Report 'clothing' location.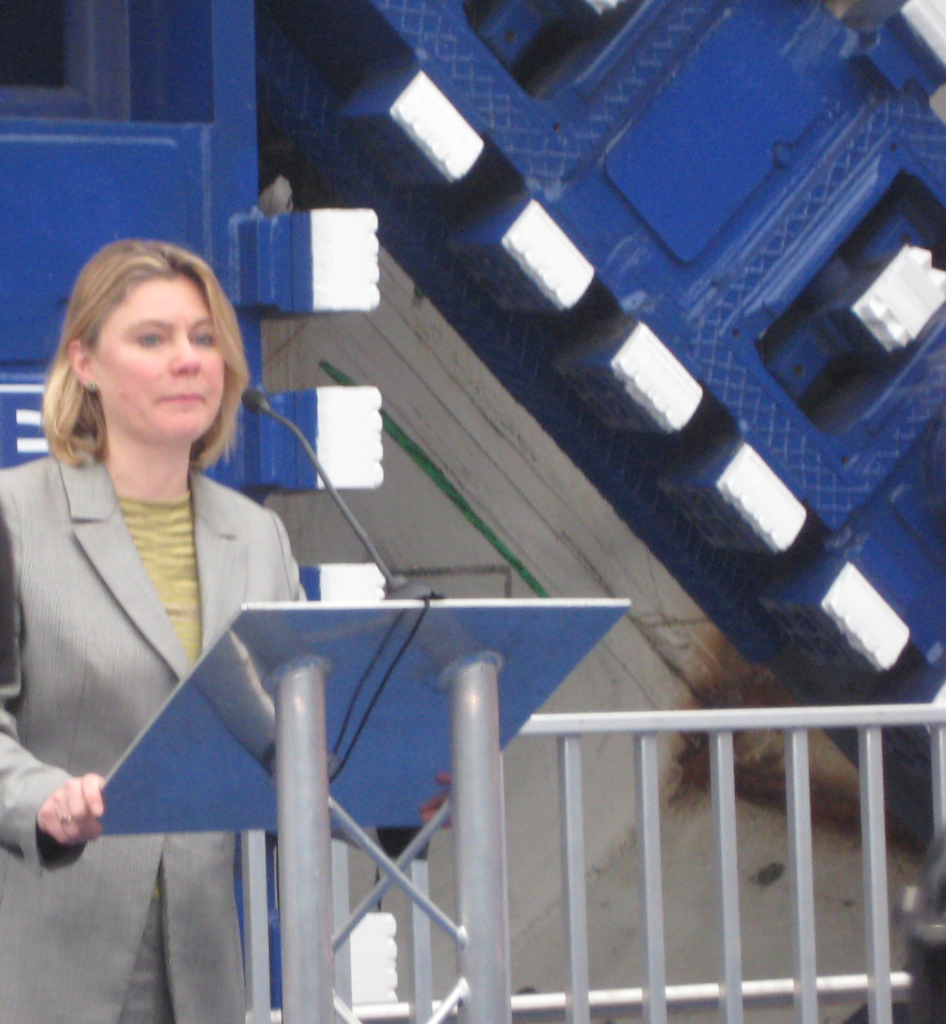
Report: bbox=(17, 397, 285, 850).
